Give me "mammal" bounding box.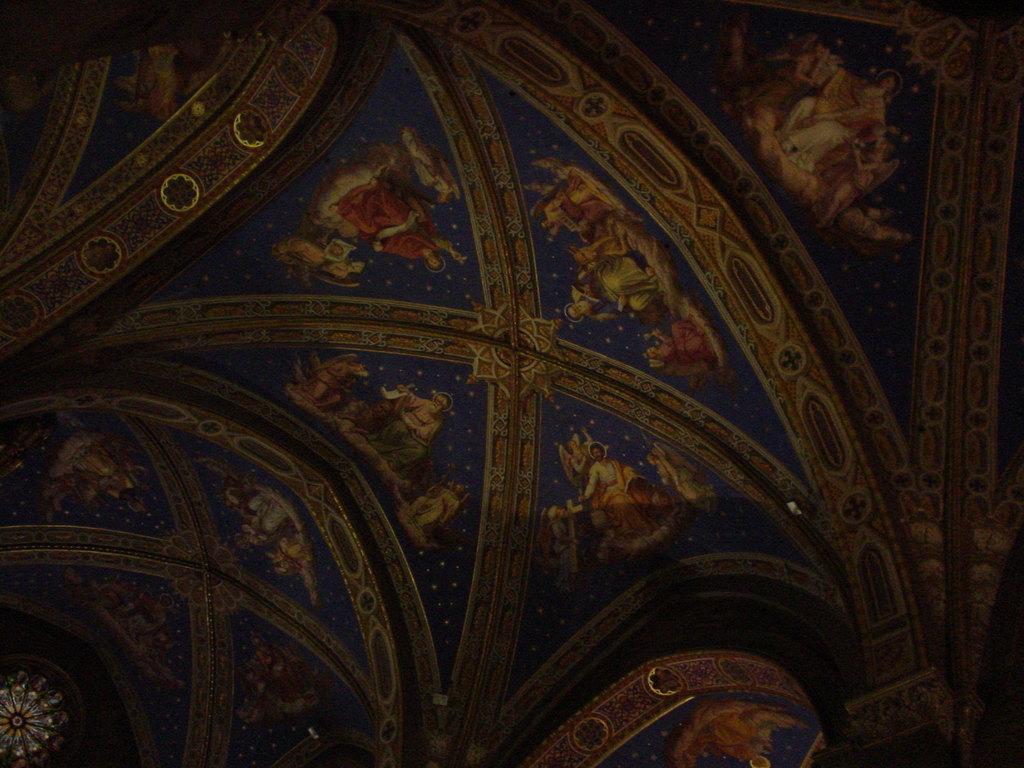
<bbox>533, 163, 637, 244</bbox>.
